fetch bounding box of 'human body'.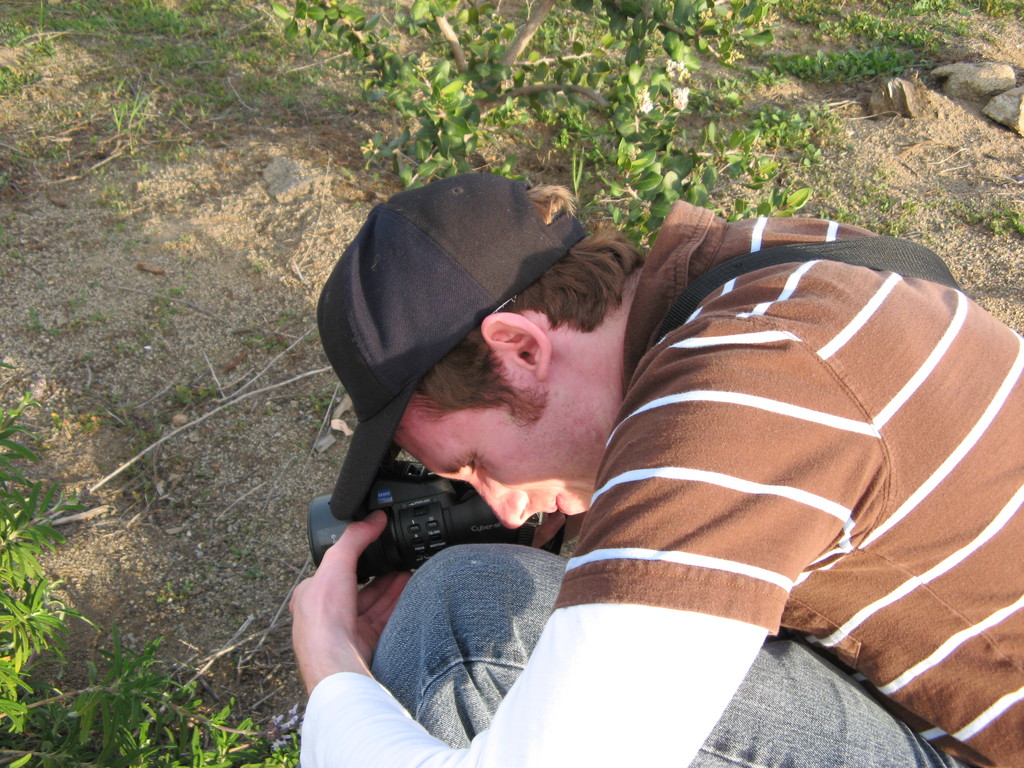
Bbox: bbox=[255, 200, 993, 767].
